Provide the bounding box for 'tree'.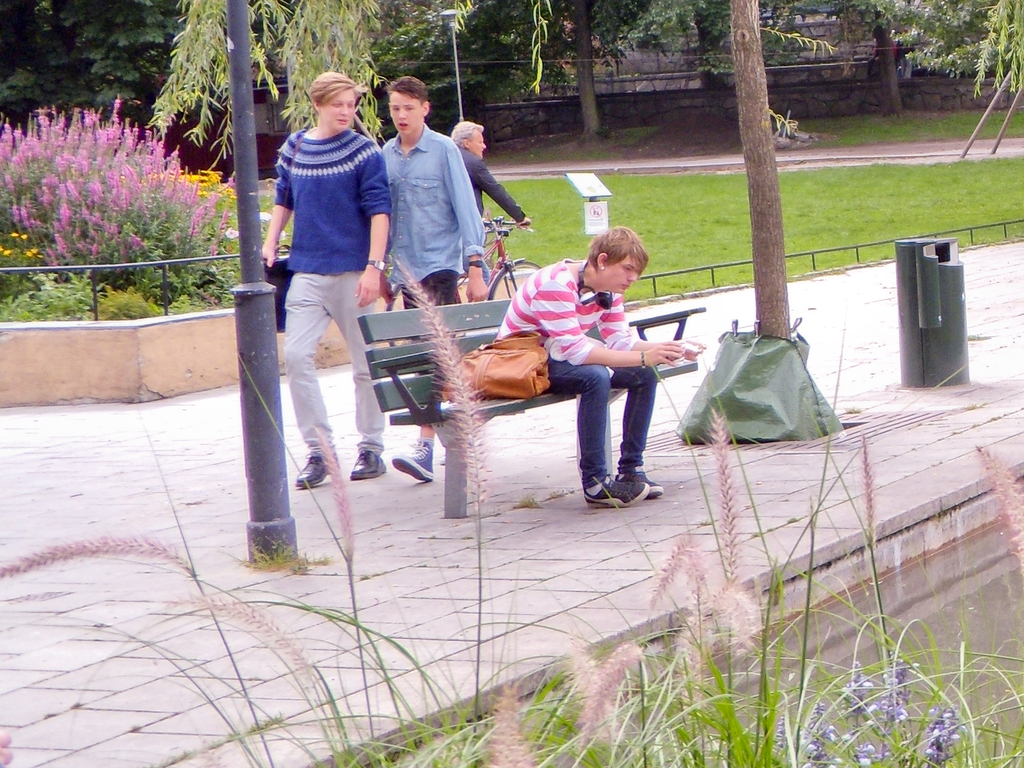
crop(145, 0, 314, 221).
